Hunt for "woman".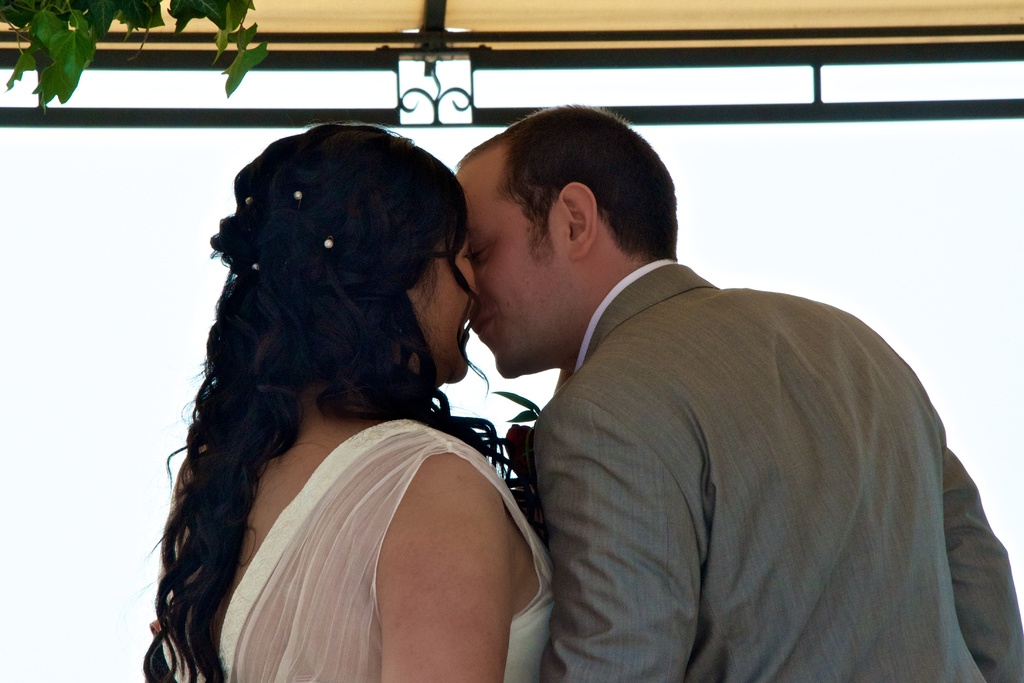
Hunted down at [136,95,581,682].
